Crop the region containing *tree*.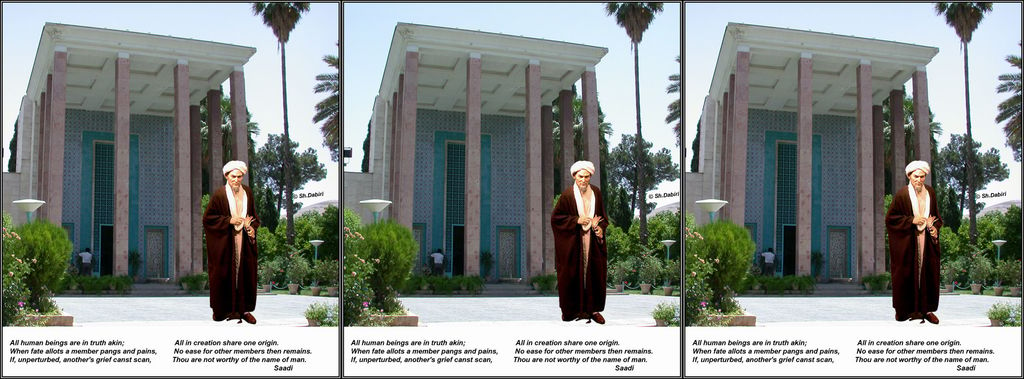
Crop region: 607 129 678 229.
